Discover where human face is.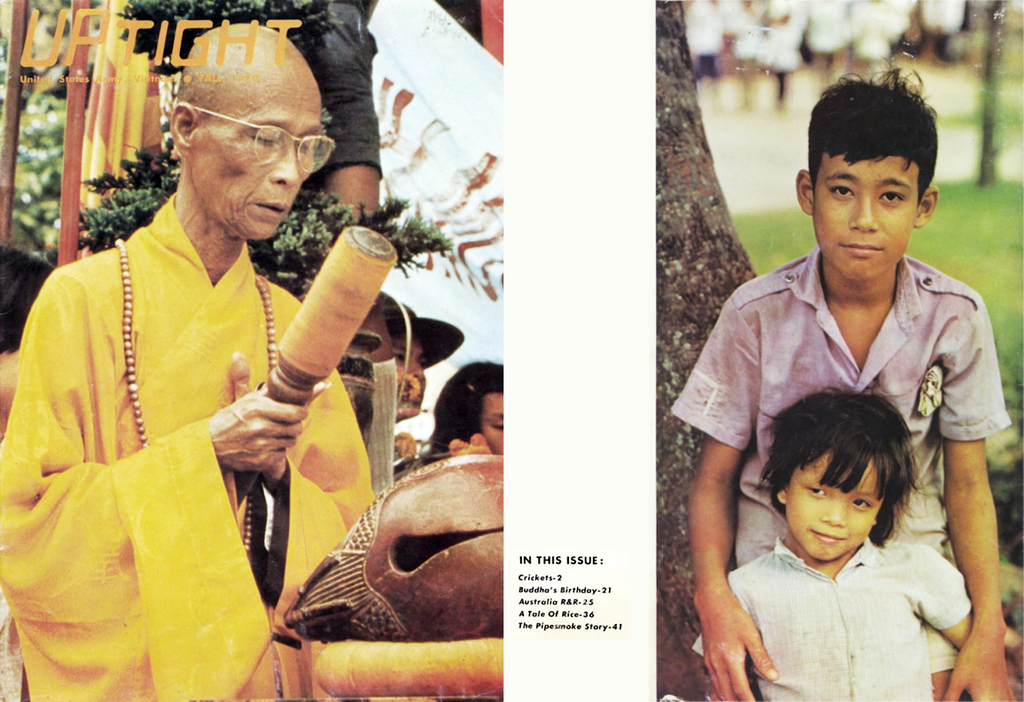
Discovered at {"left": 480, "top": 398, "right": 506, "bottom": 453}.
